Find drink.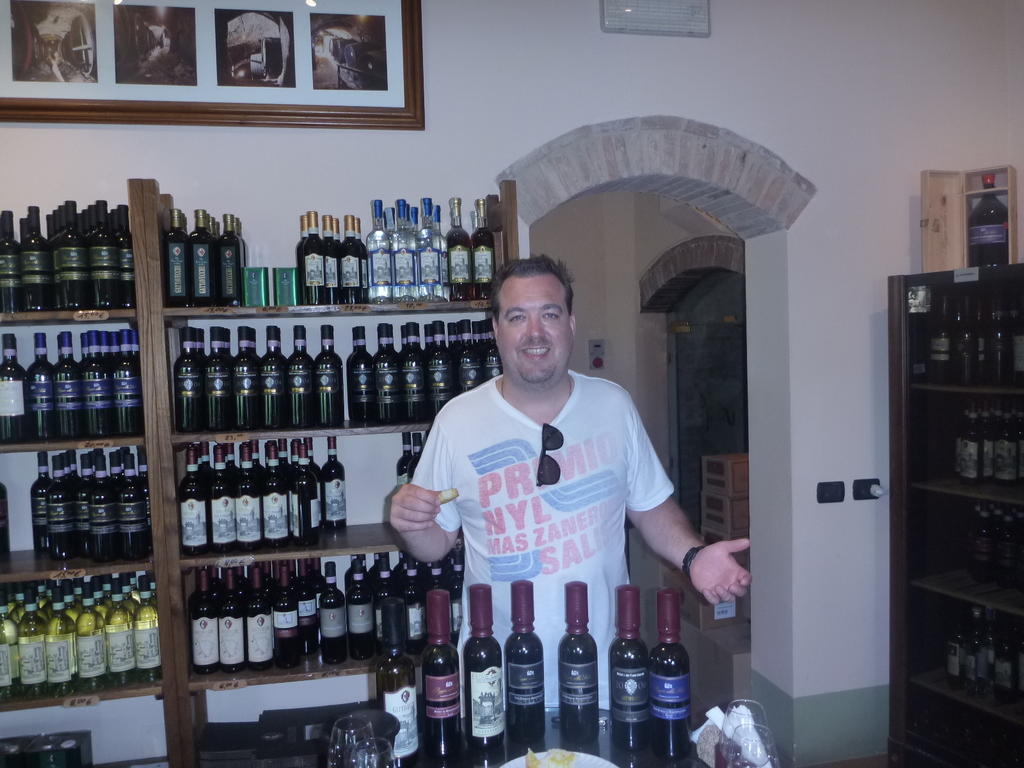
(238,441,263,545).
